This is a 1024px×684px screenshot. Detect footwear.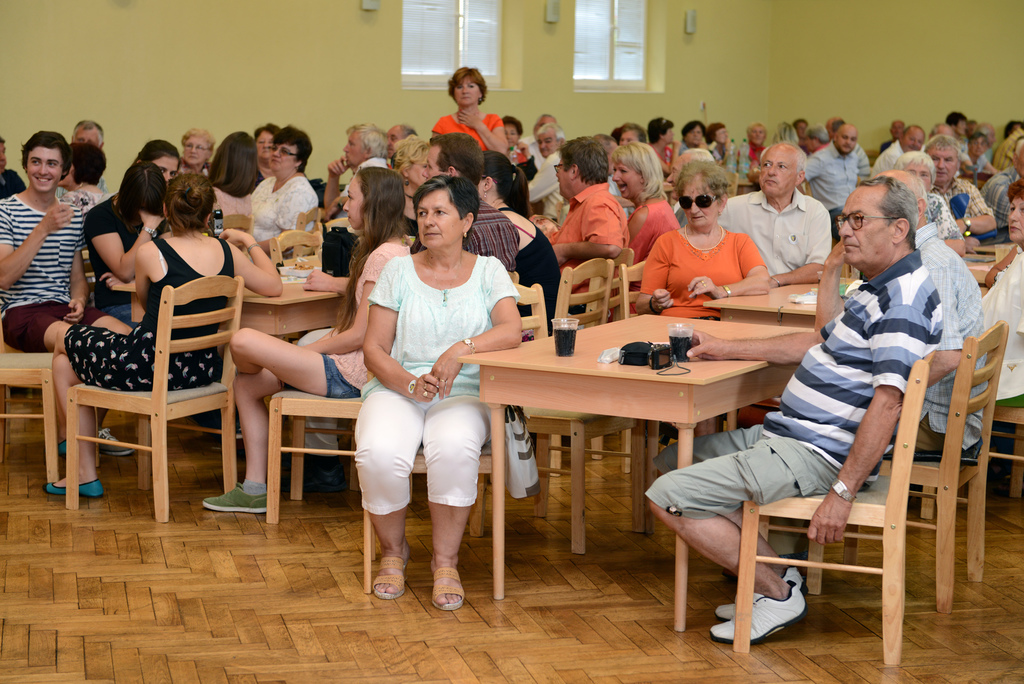
bbox=(369, 542, 408, 602).
